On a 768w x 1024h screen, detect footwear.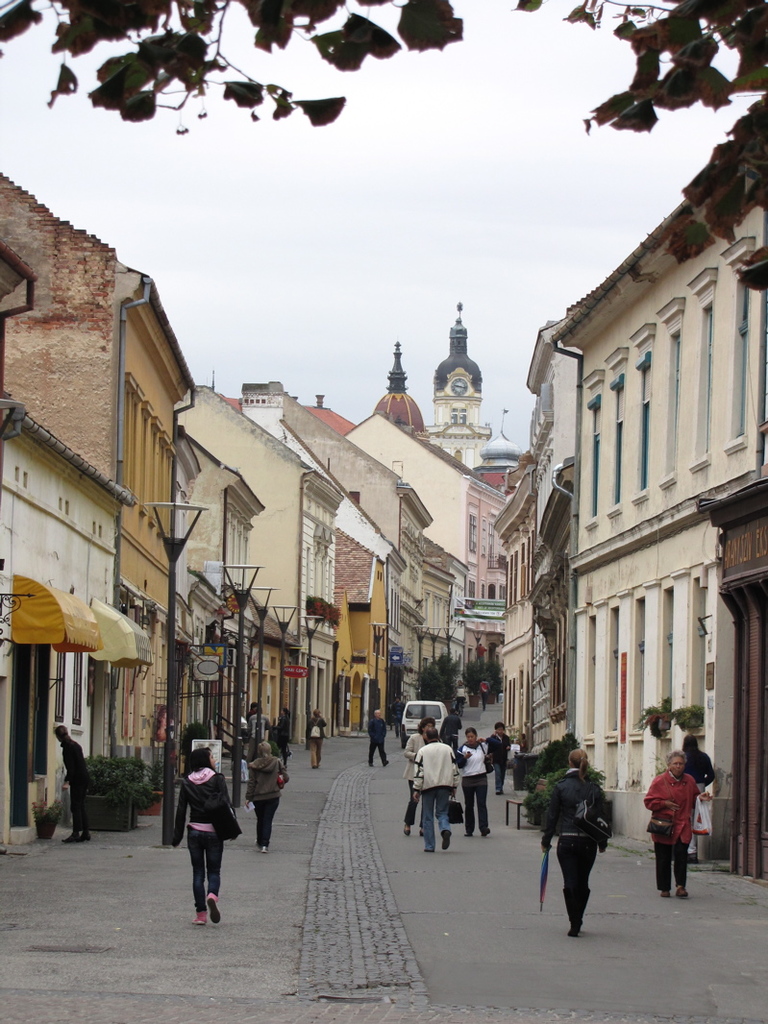
x1=443, y1=829, x2=452, y2=846.
